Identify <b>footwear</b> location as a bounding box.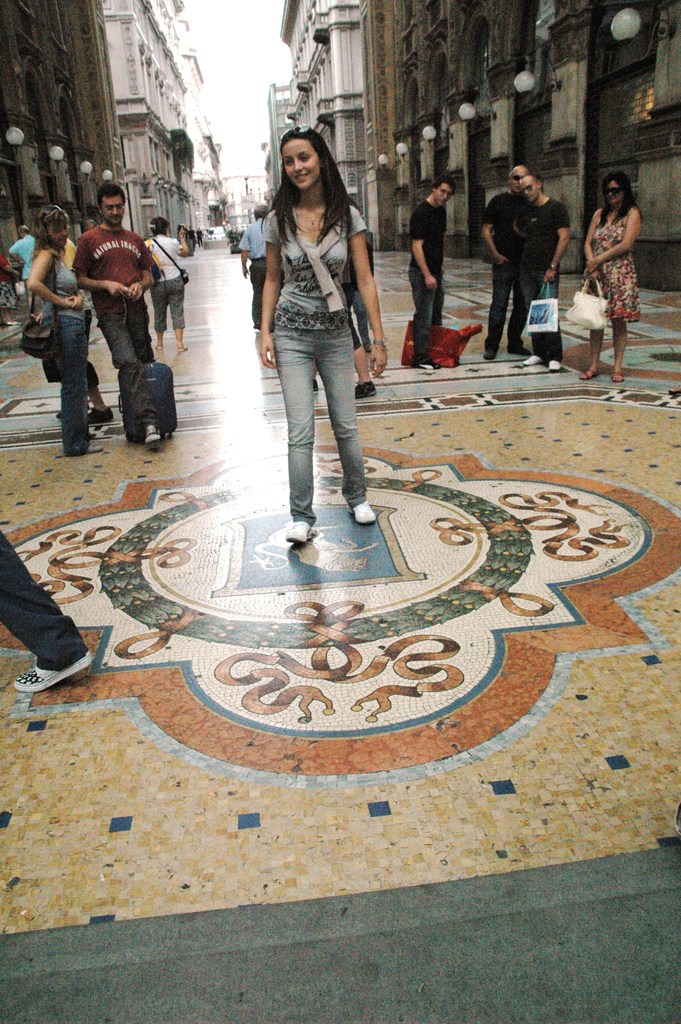
547, 360, 561, 374.
